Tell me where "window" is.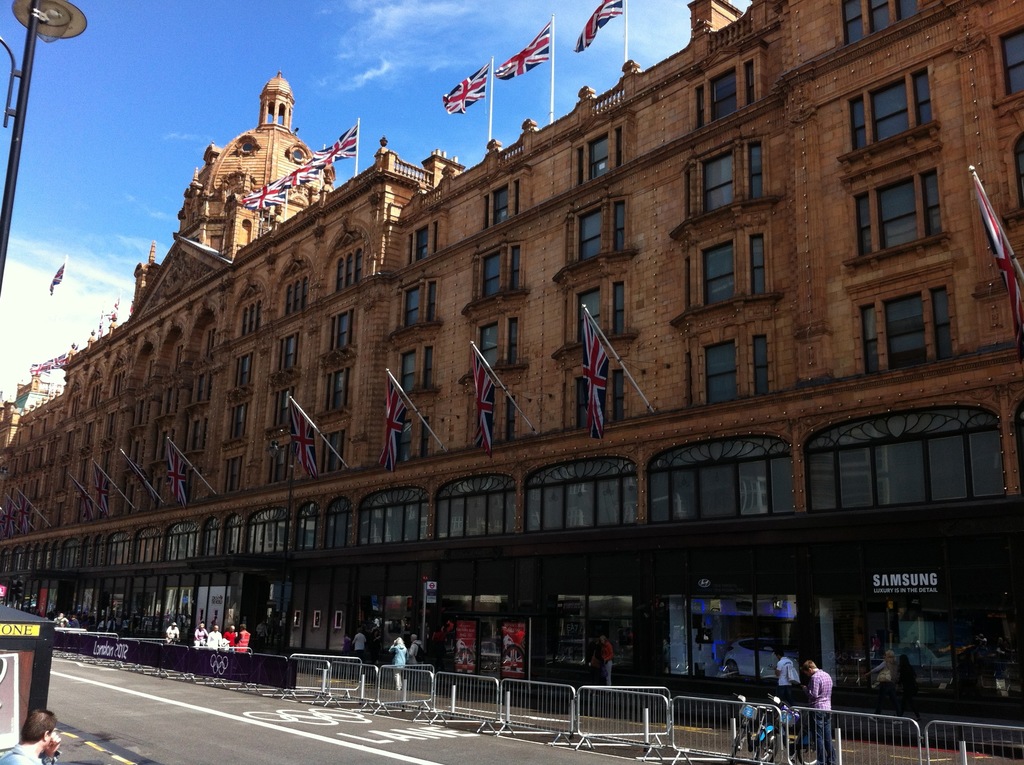
"window" is at bbox=[703, 332, 776, 410].
